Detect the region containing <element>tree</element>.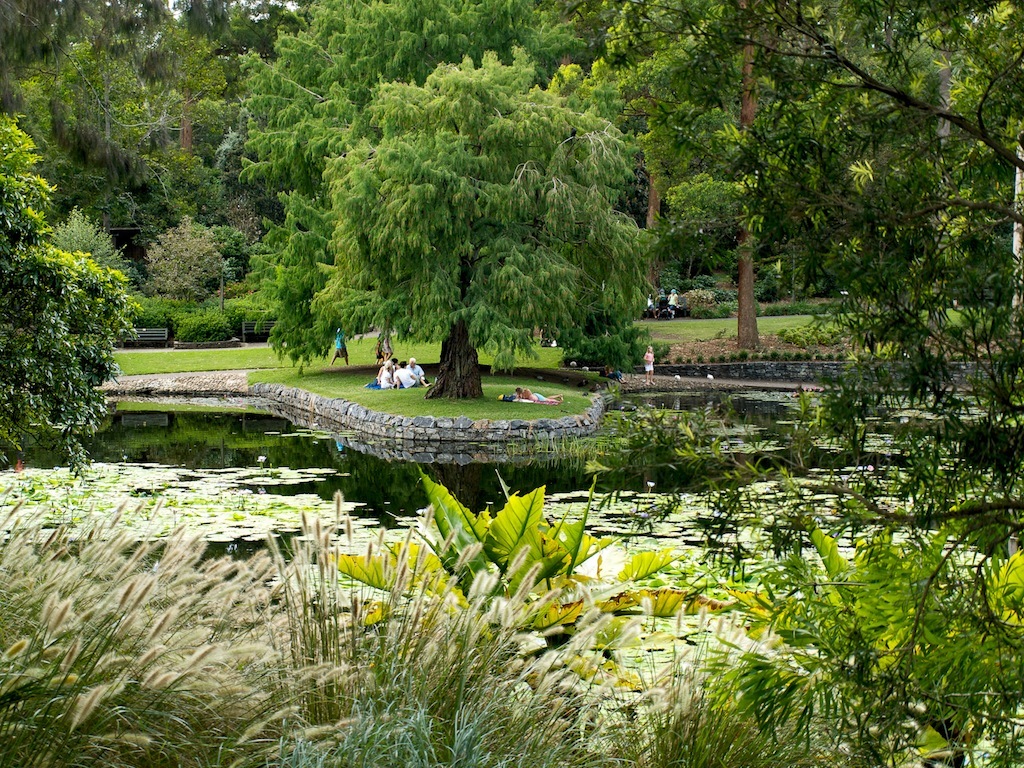
crop(554, 0, 1023, 767).
